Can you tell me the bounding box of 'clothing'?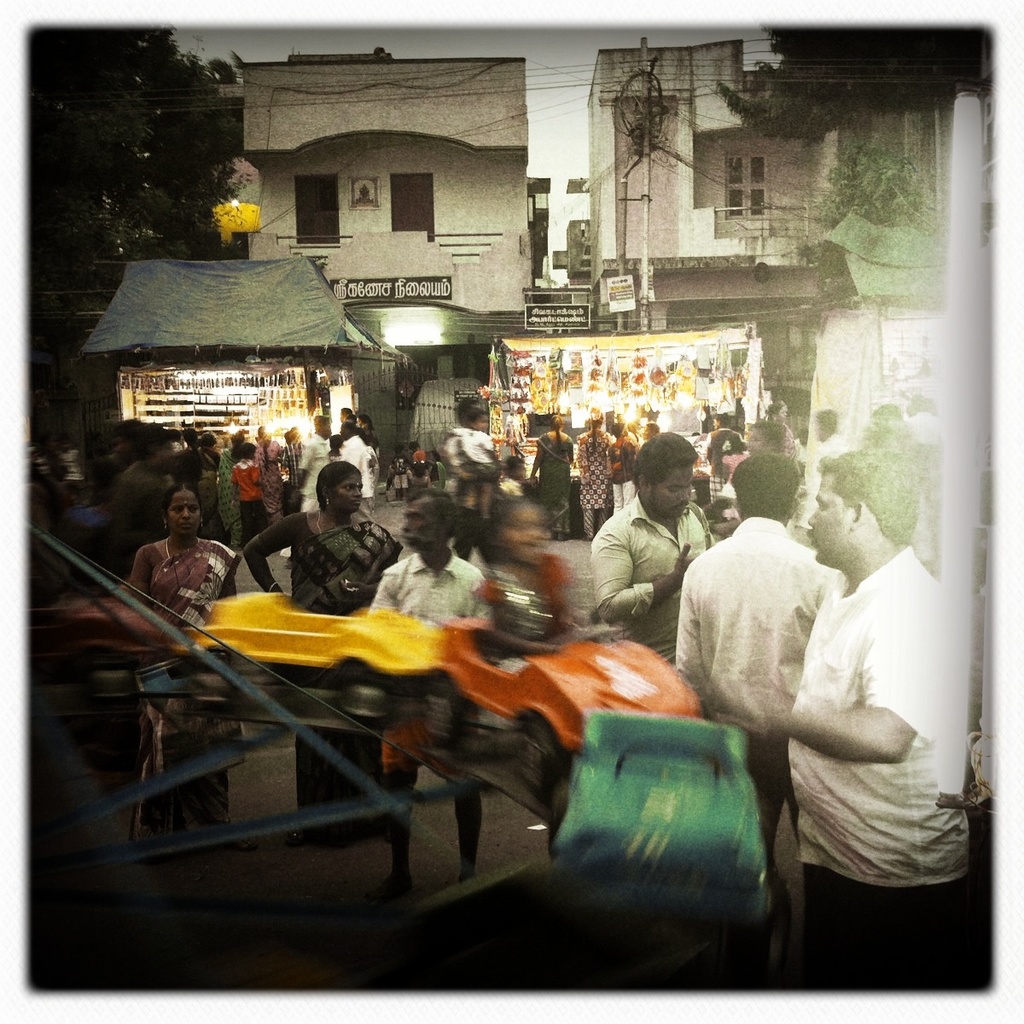
rect(679, 518, 833, 876).
